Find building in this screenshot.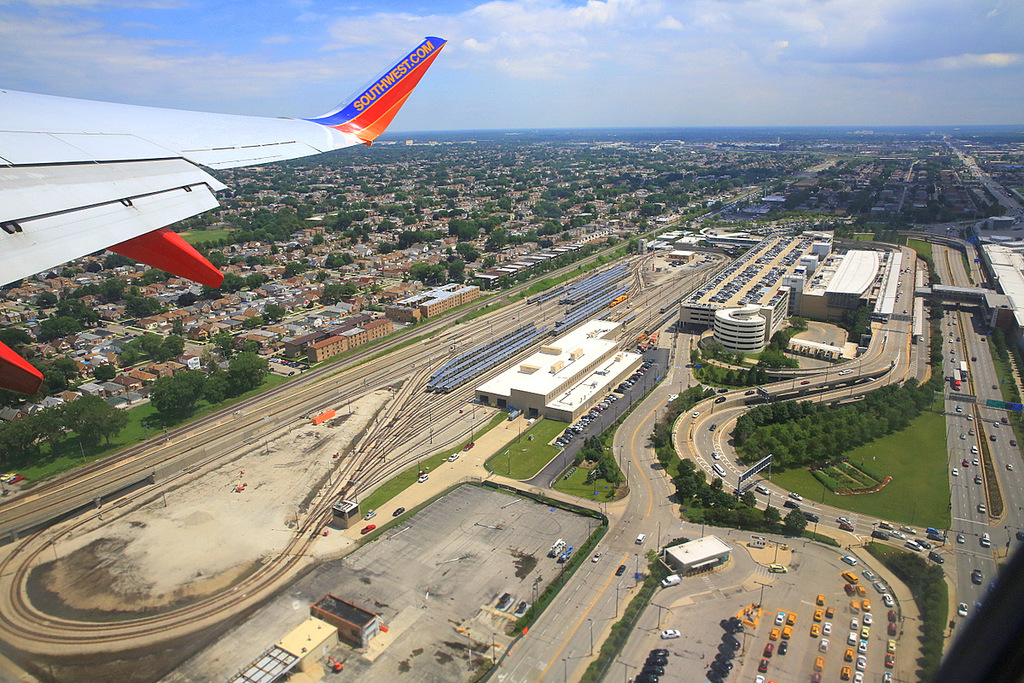
The bounding box for building is {"left": 386, "top": 302, "right": 422, "bottom": 325}.
